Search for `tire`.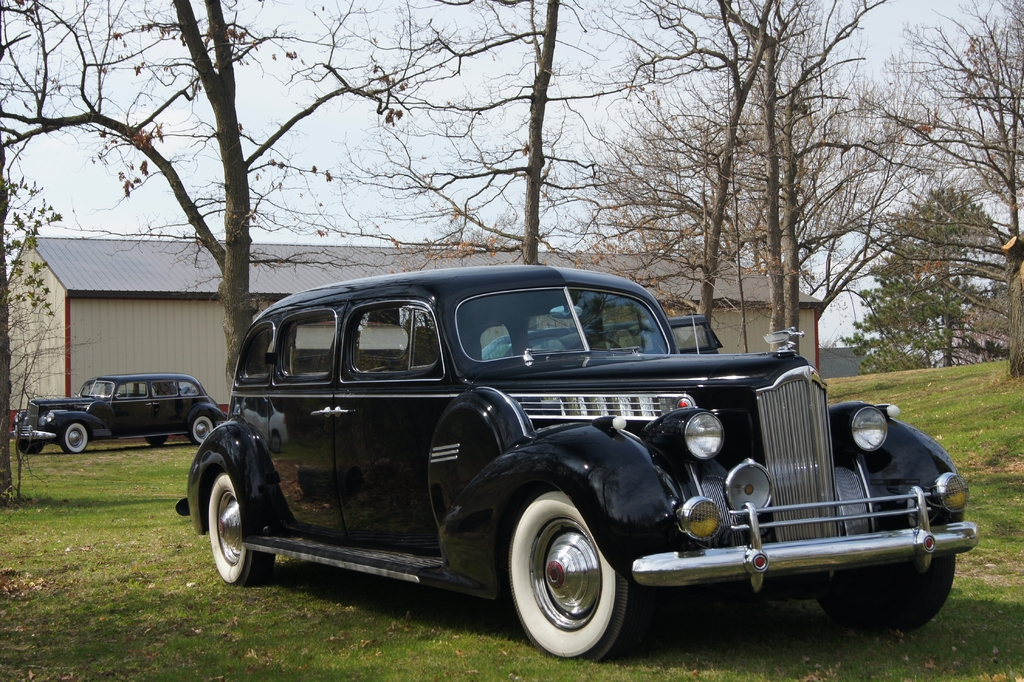
Found at pyautogui.locateOnScreen(188, 414, 216, 446).
